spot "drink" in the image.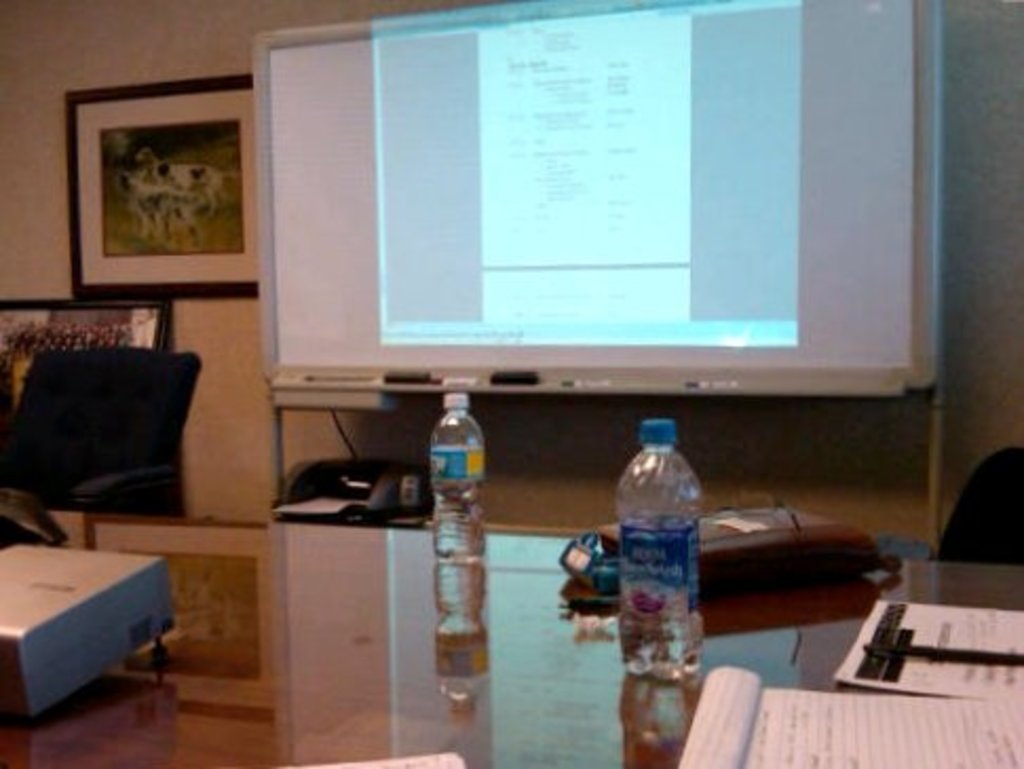
"drink" found at (x1=608, y1=401, x2=709, y2=714).
